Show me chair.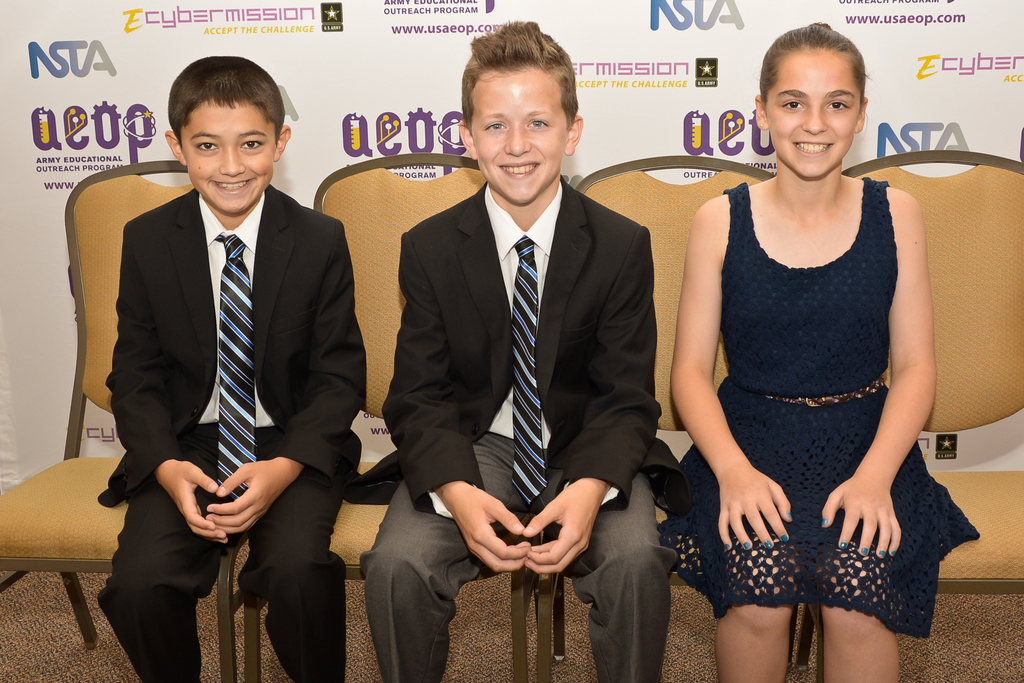
chair is here: l=247, t=146, r=531, b=682.
